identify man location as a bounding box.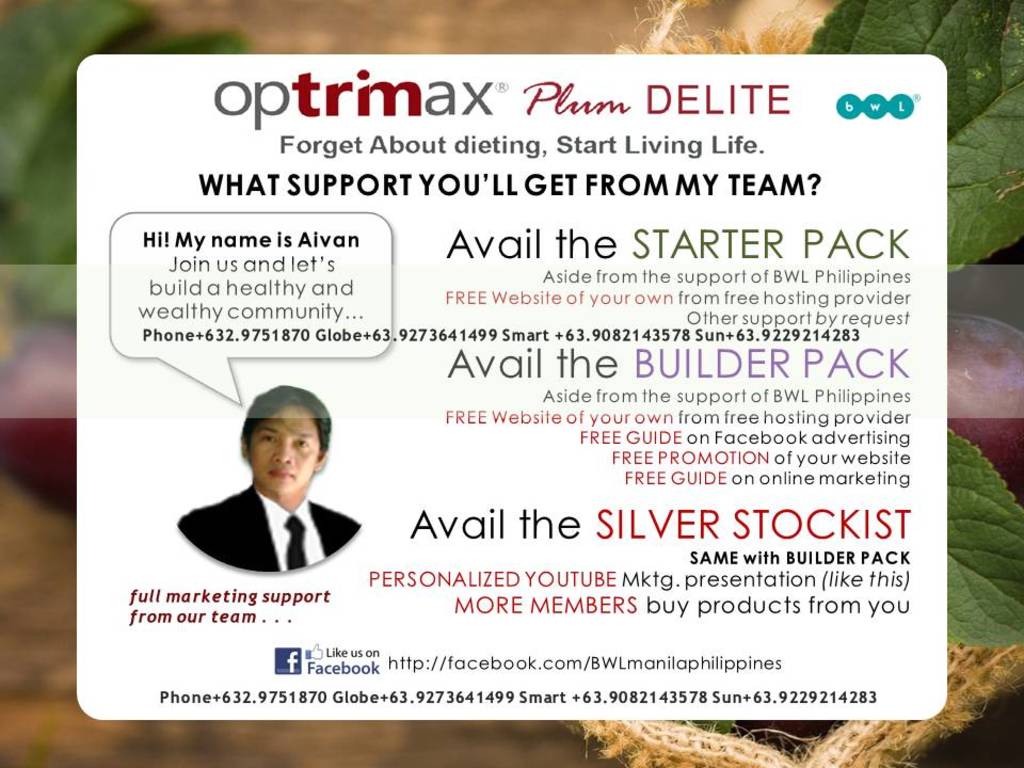
176,378,365,571.
